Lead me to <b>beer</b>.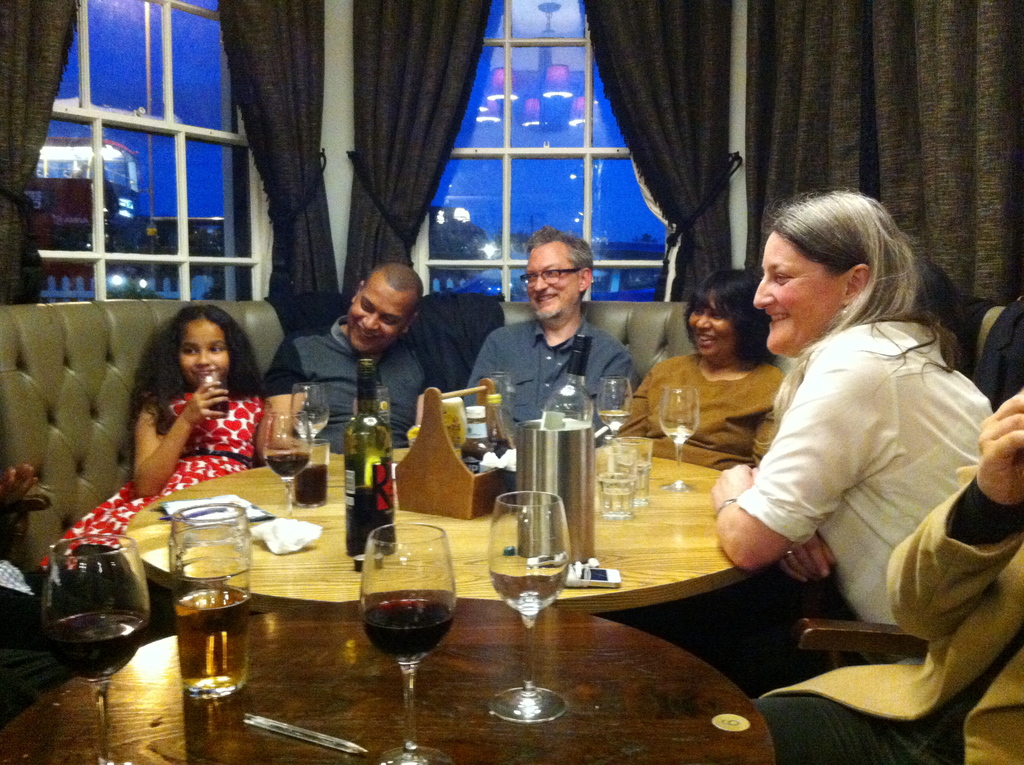
Lead to <bbox>173, 588, 246, 692</bbox>.
